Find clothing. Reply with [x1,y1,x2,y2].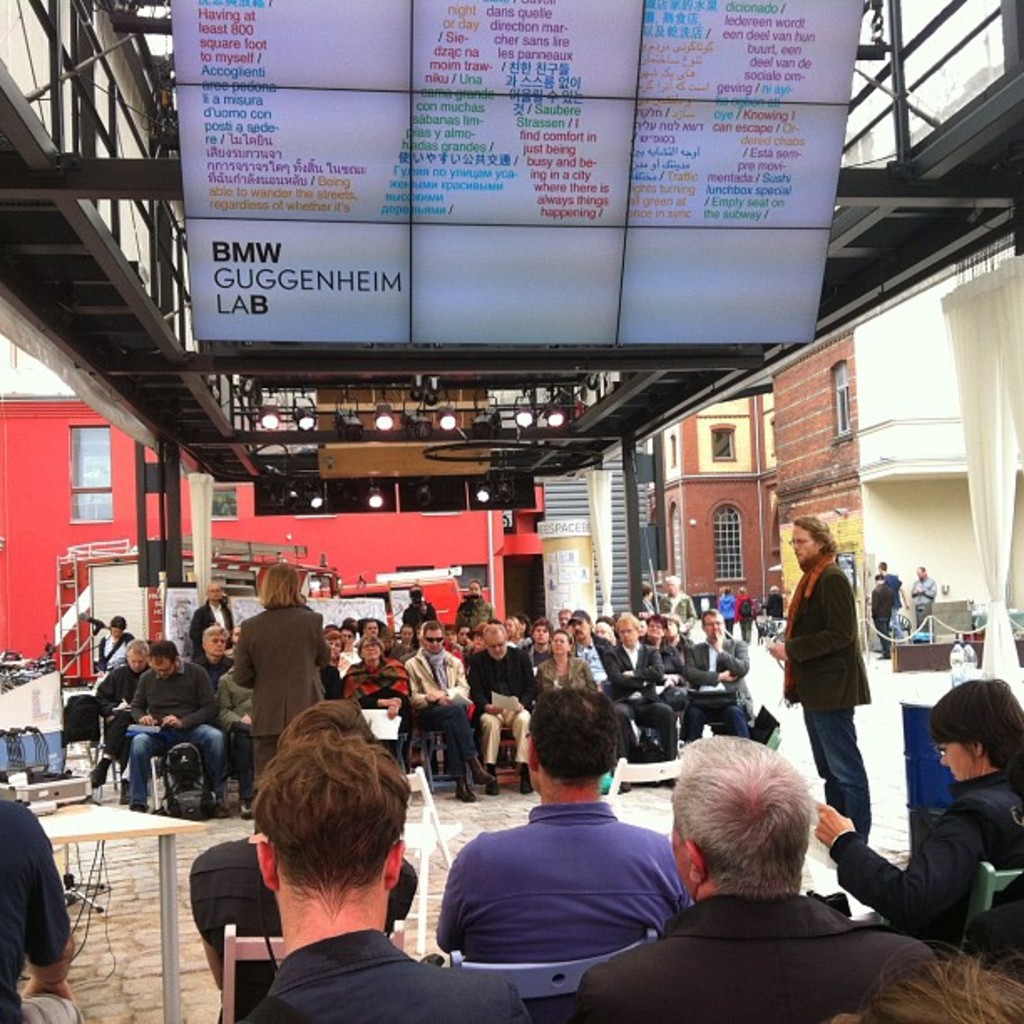
[233,606,333,783].
